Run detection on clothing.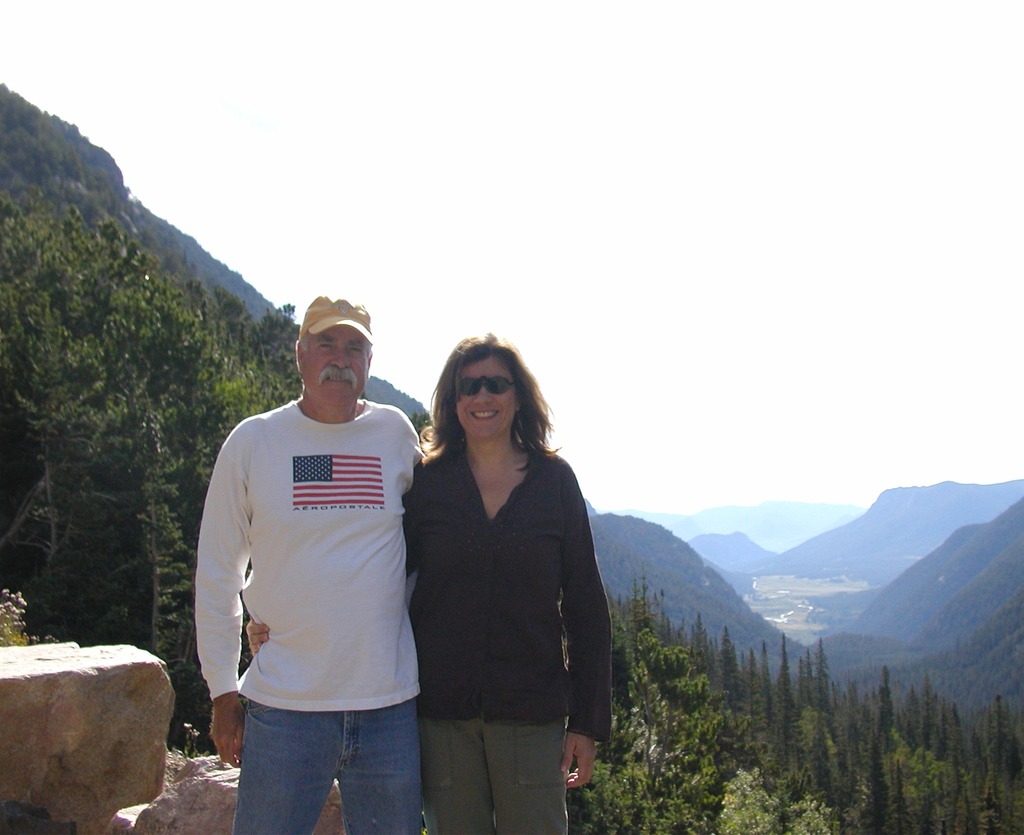
Result: crop(195, 361, 427, 800).
